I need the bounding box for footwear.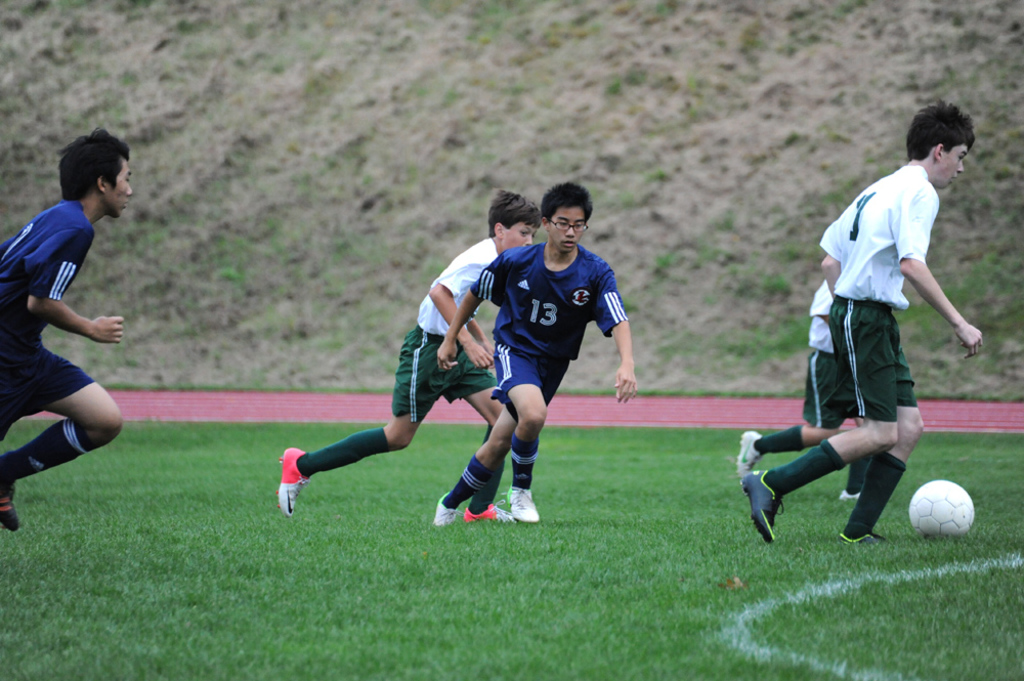
Here it is: [465, 500, 514, 523].
